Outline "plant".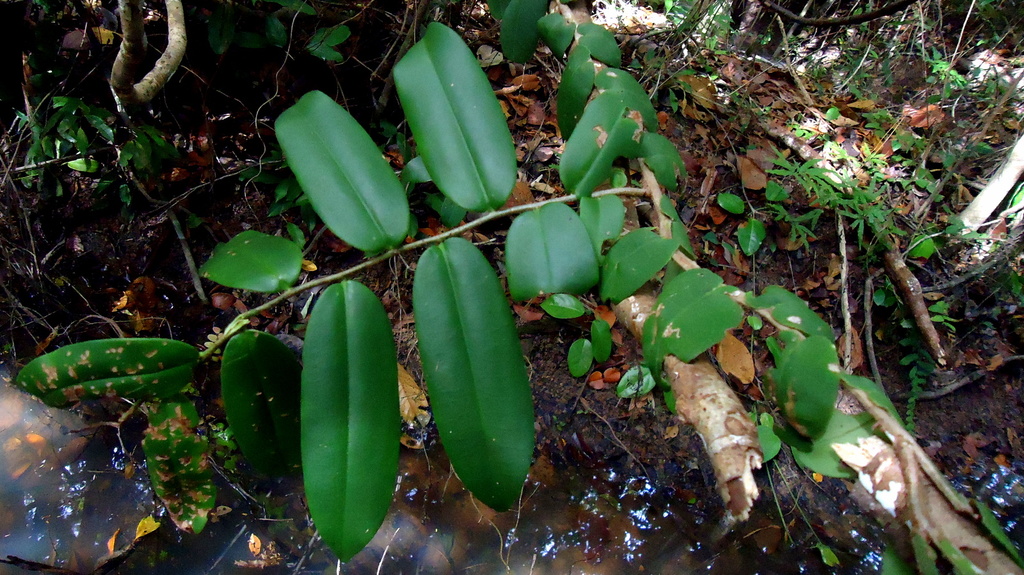
Outline: <region>860, 107, 900, 140</region>.
